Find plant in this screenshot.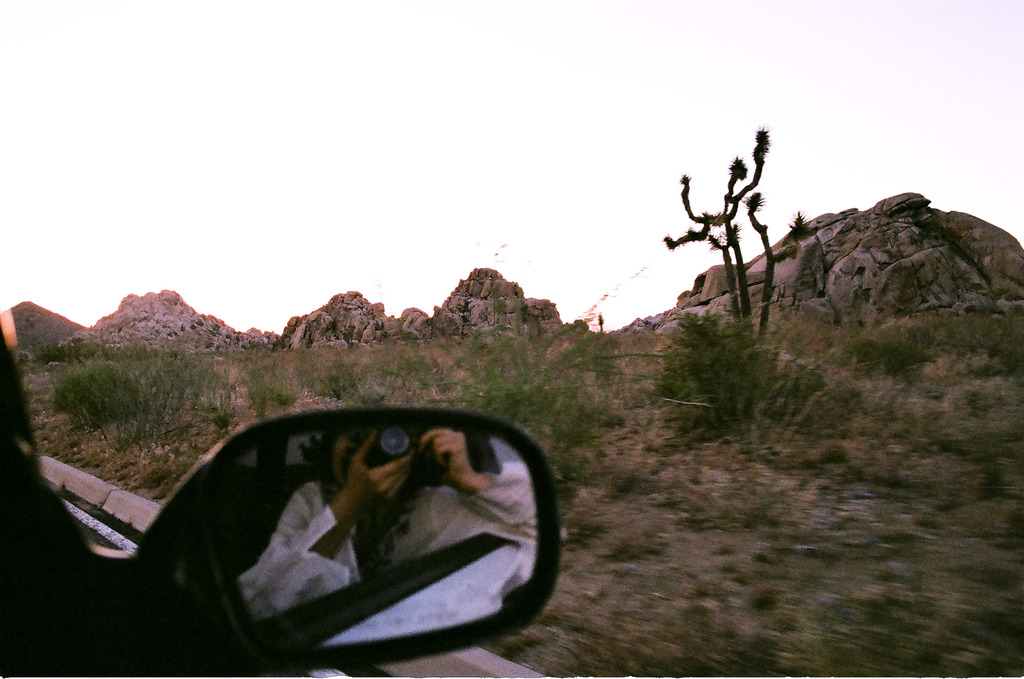
The bounding box for plant is region(44, 358, 150, 433).
